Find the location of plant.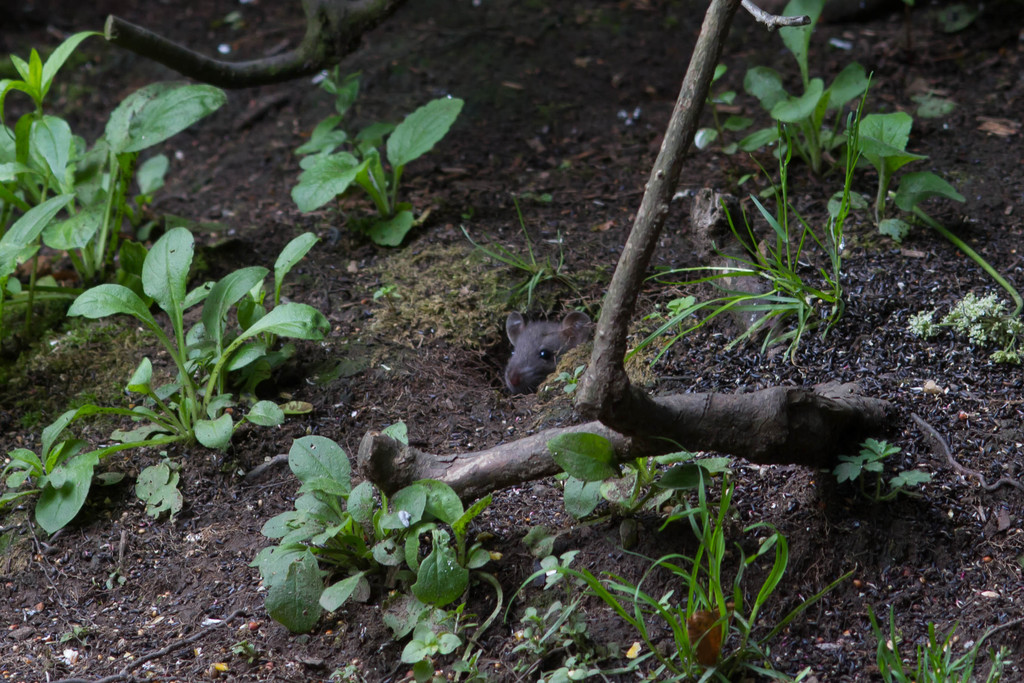
Location: <region>0, 394, 106, 543</region>.
